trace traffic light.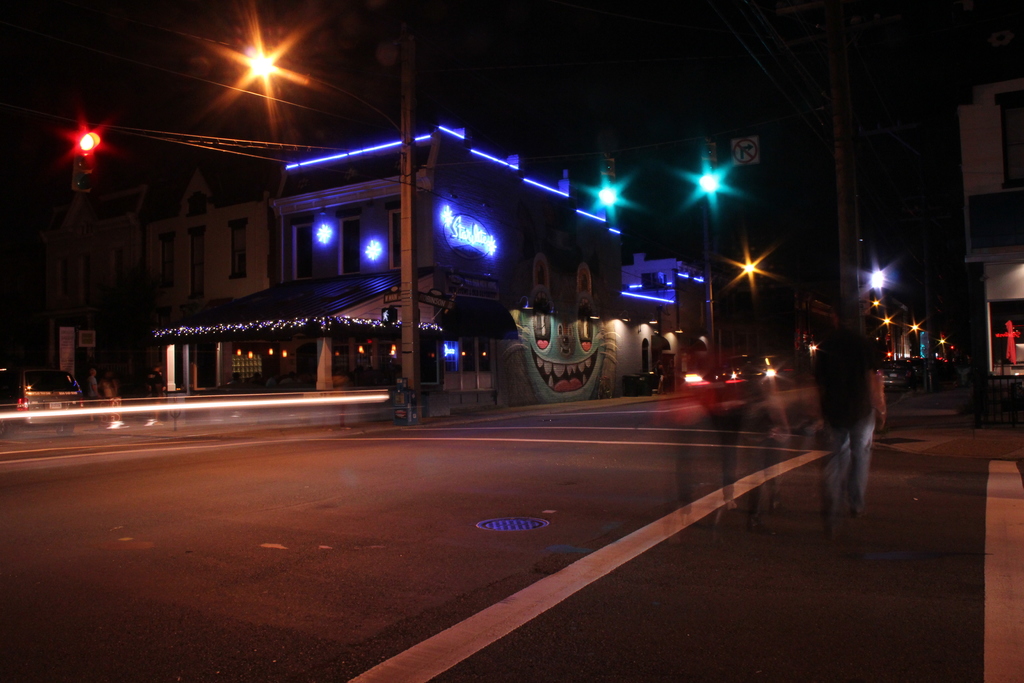
Traced to bbox(70, 126, 98, 194).
